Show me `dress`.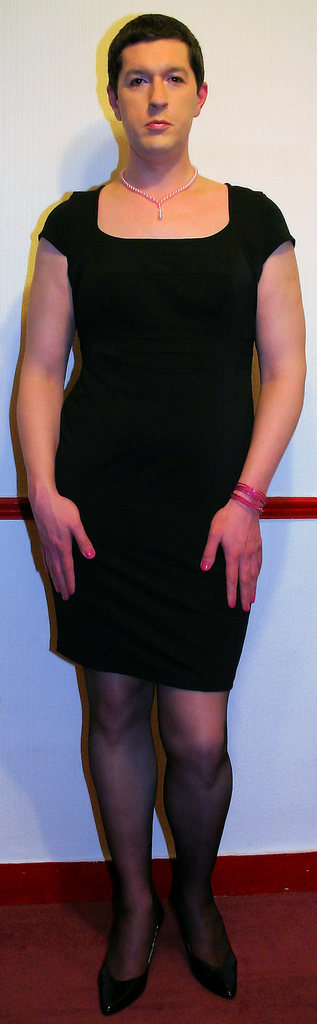
`dress` is here: detection(24, 172, 264, 666).
